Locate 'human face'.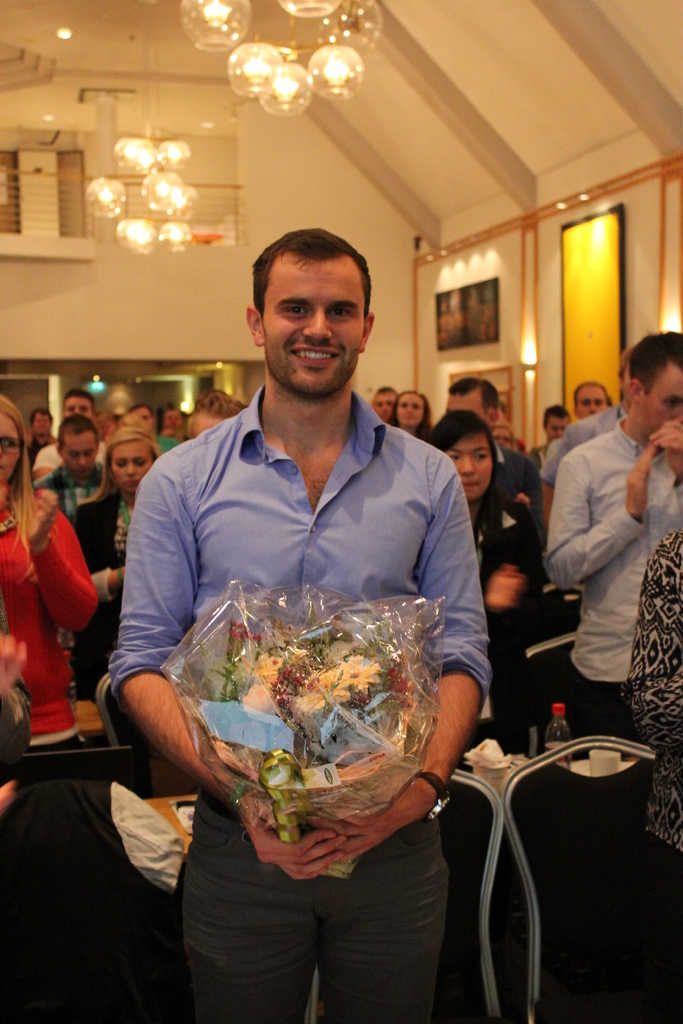
Bounding box: [x1=67, y1=393, x2=90, y2=414].
